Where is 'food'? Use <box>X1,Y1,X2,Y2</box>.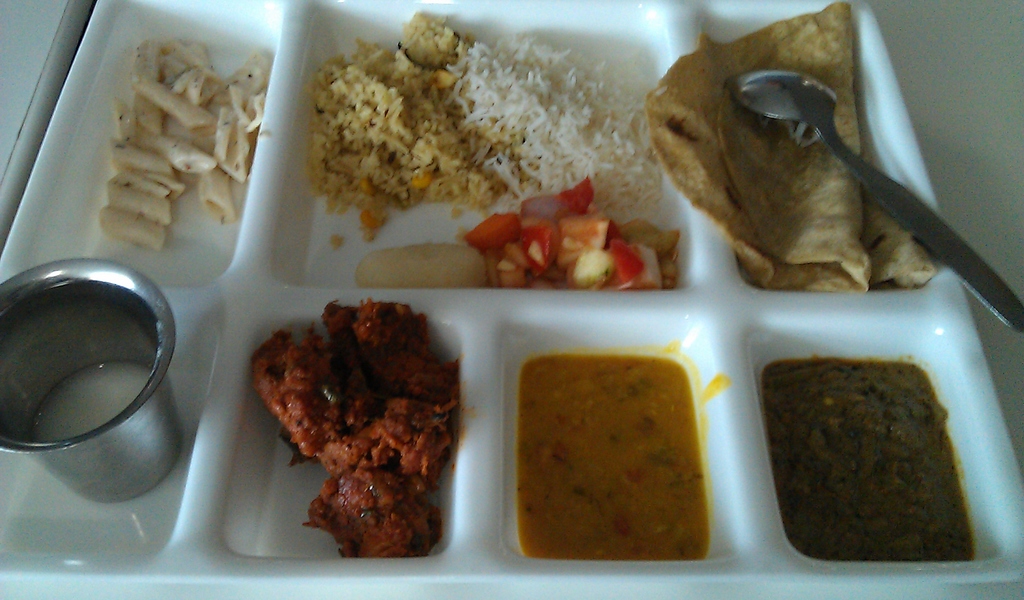
<box>692,30,939,286</box>.
